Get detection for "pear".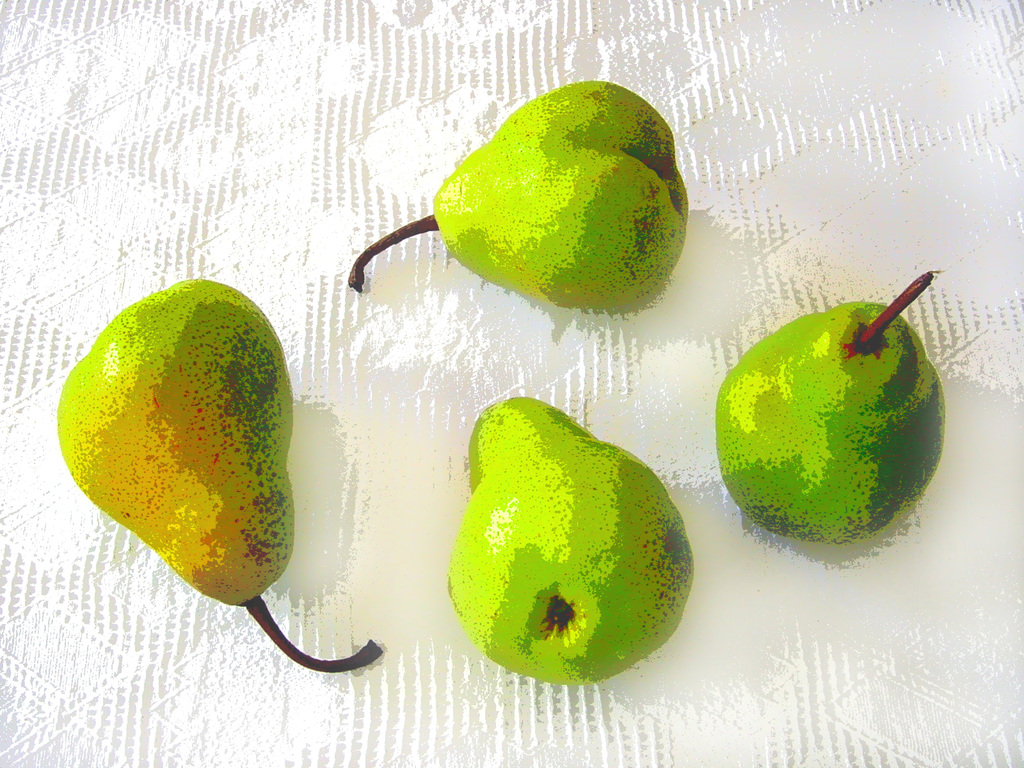
Detection: 445,395,697,688.
